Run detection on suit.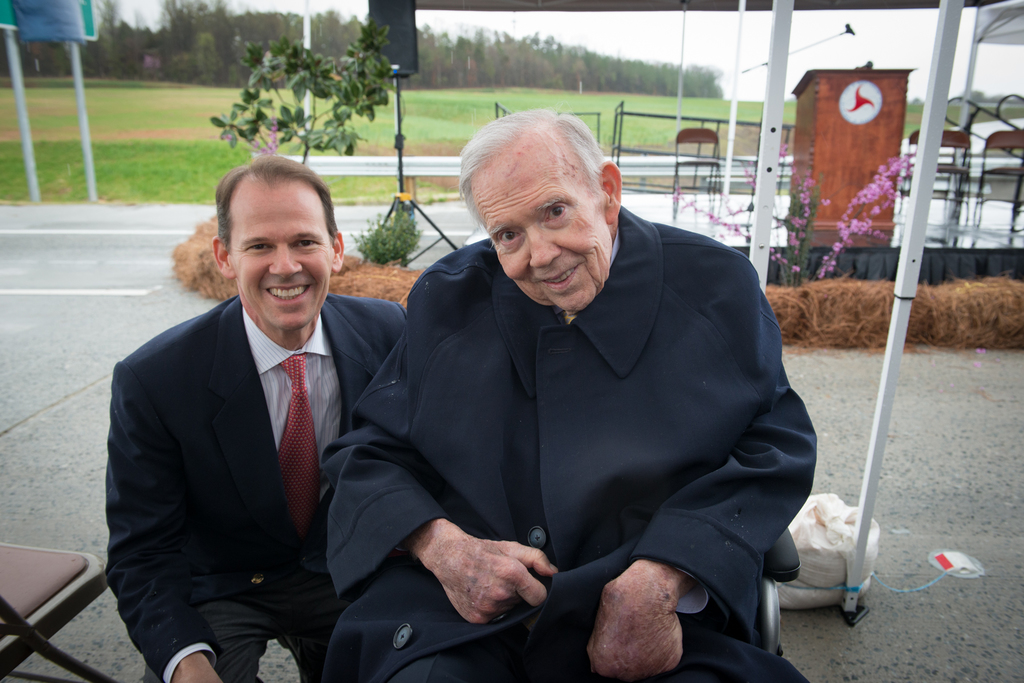
Result: select_region(328, 186, 824, 682).
